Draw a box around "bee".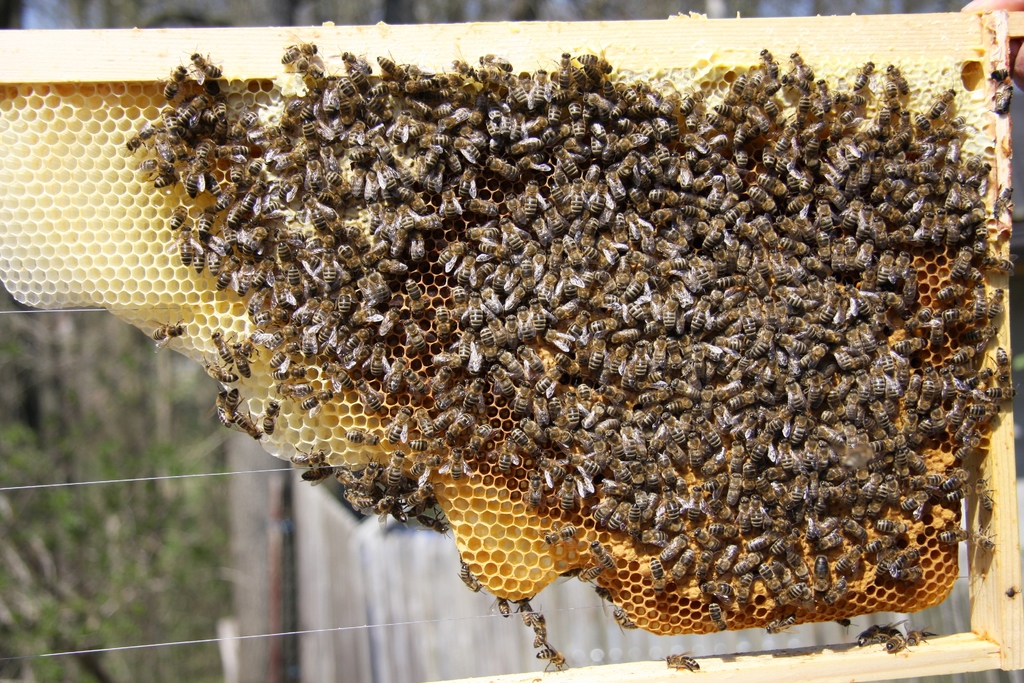
BBox(242, 286, 269, 320).
